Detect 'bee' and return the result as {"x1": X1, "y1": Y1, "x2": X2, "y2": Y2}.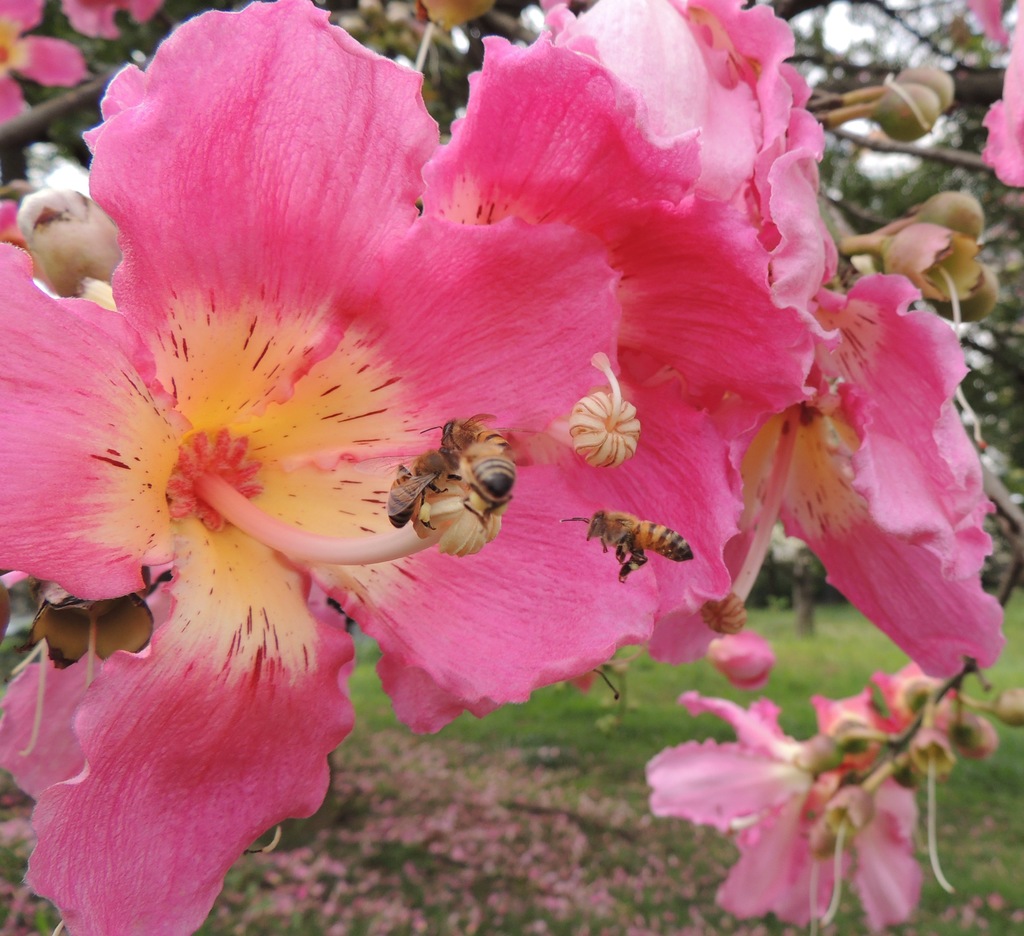
{"x1": 560, "y1": 509, "x2": 696, "y2": 583}.
